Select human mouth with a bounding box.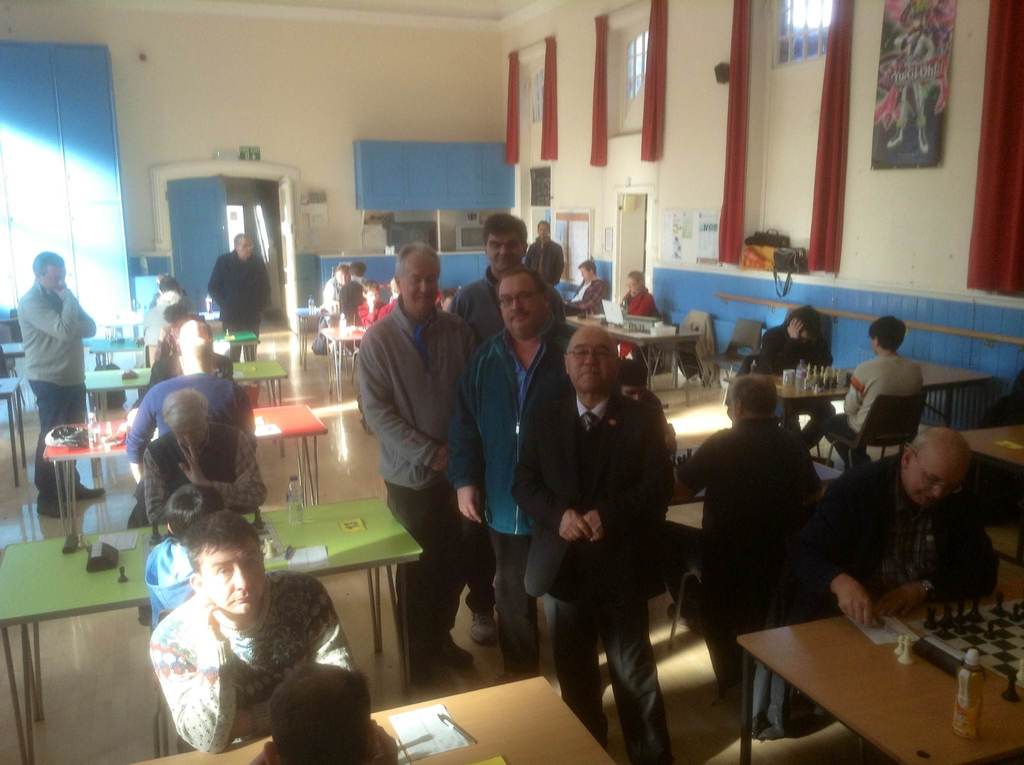
[left=235, top=596, right=253, bottom=607].
